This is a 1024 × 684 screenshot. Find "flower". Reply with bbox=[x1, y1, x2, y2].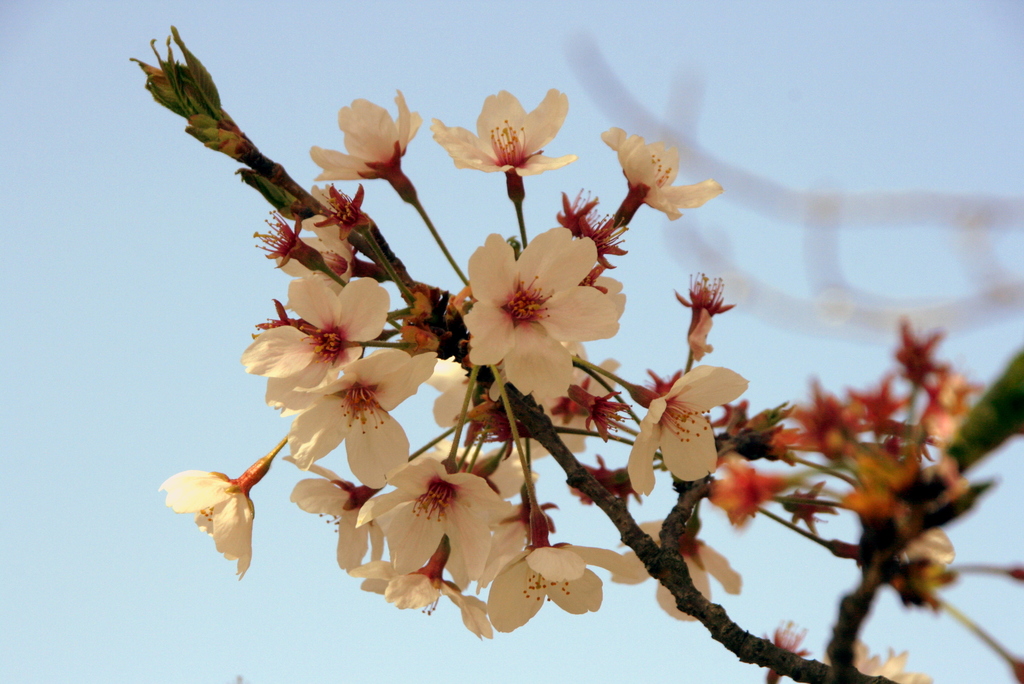
bbox=[872, 641, 931, 683].
